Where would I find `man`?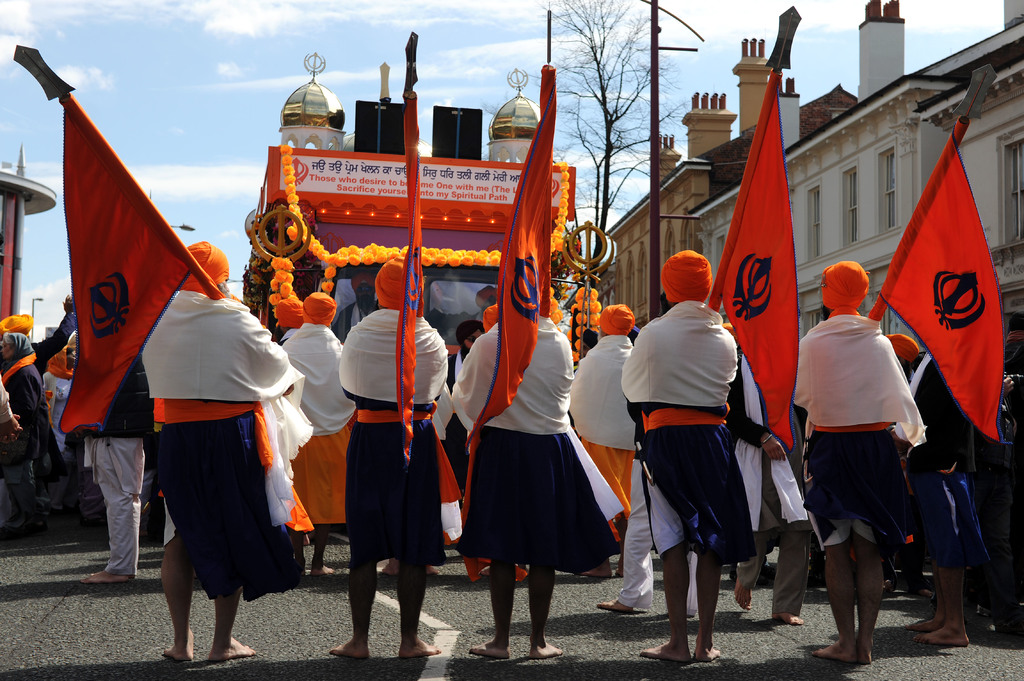
At rect(617, 253, 756, 670).
